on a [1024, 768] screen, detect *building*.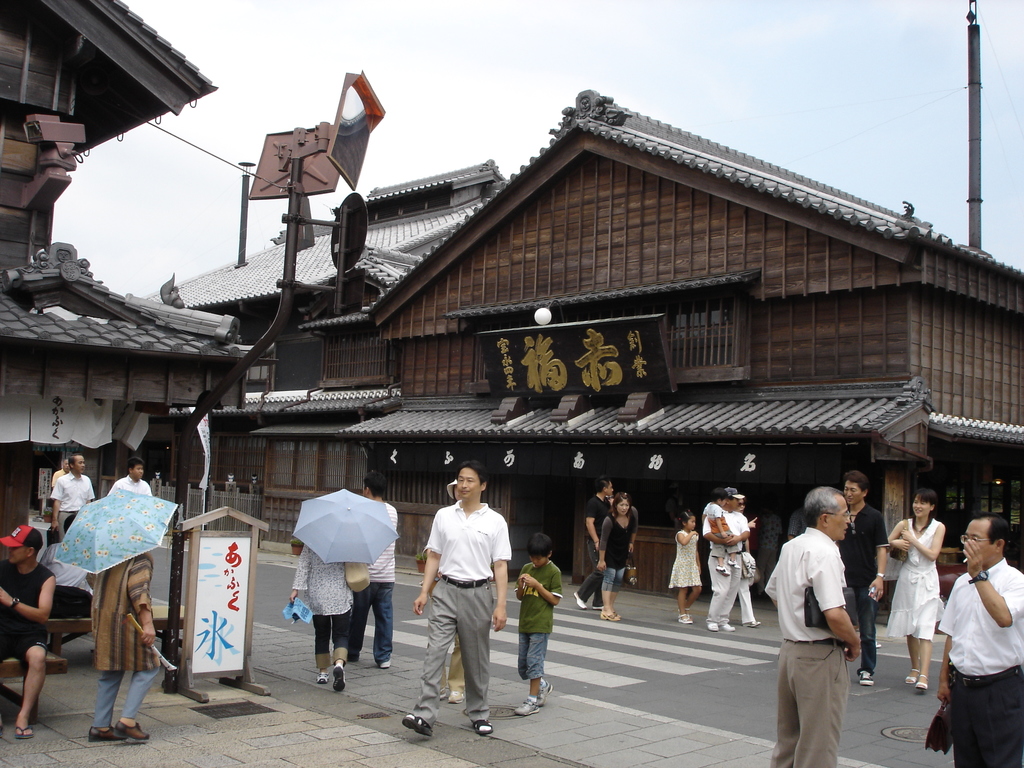
134/162/508/543.
